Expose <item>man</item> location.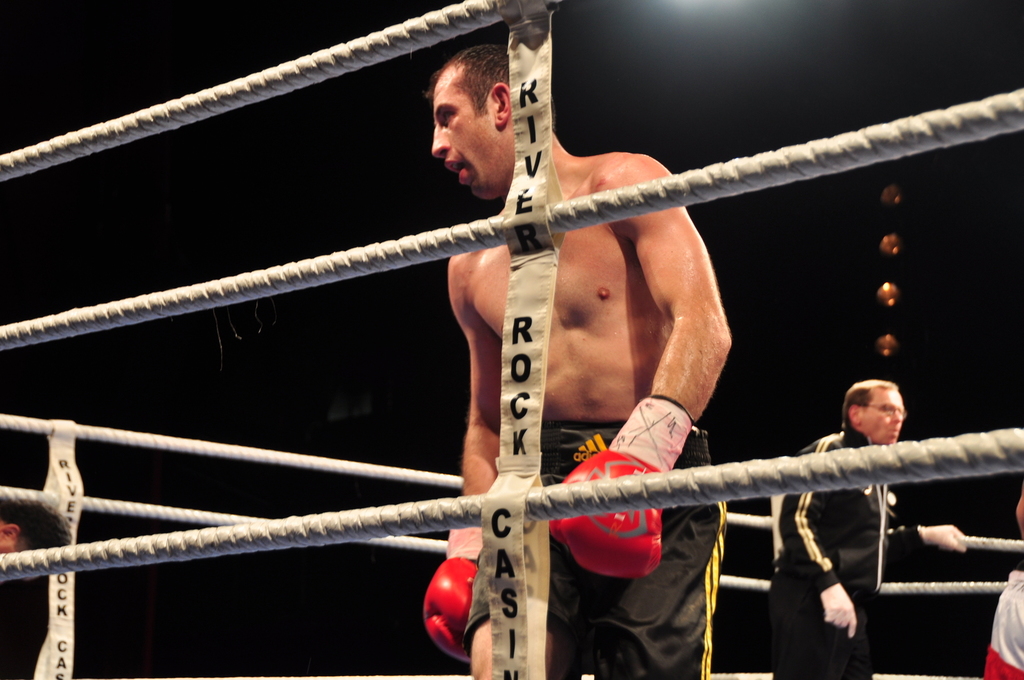
Exposed at [769, 379, 968, 679].
